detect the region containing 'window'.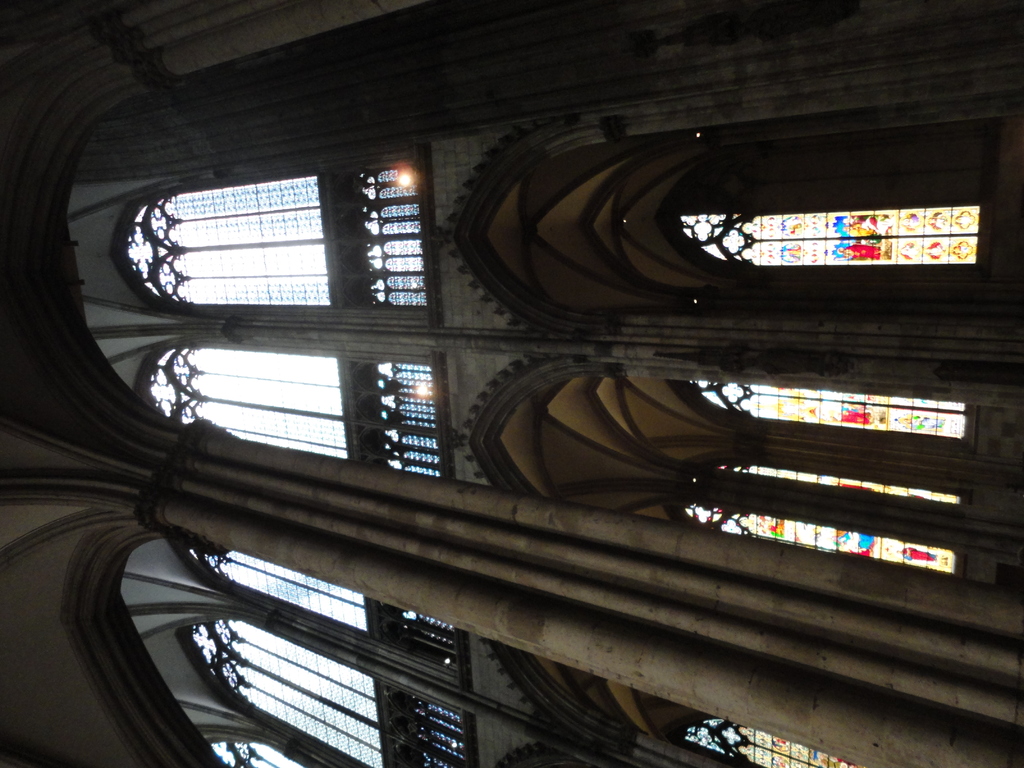
l=140, t=352, r=348, b=463.
